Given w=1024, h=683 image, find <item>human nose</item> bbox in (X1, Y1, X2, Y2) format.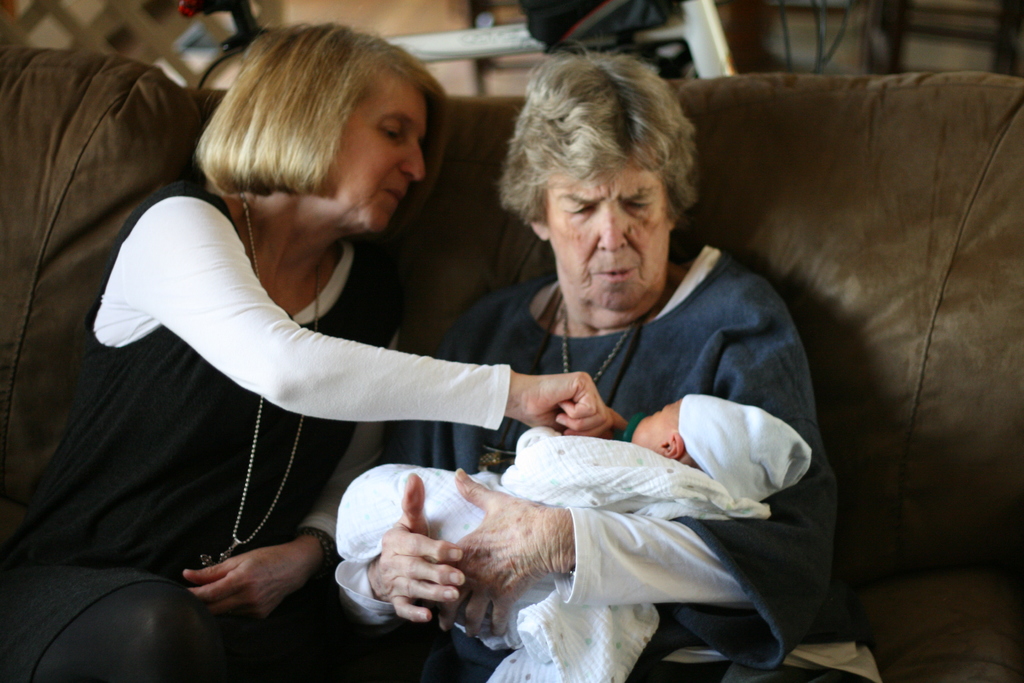
(596, 203, 630, 254).
